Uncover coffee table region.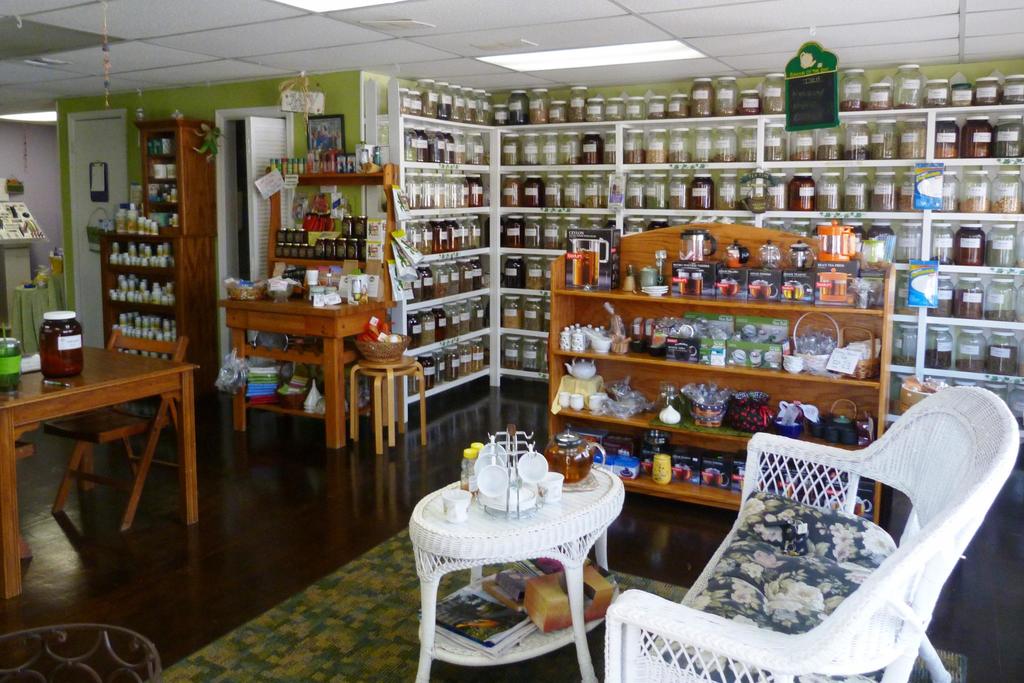
Uncovered: 0:340:198:597.
